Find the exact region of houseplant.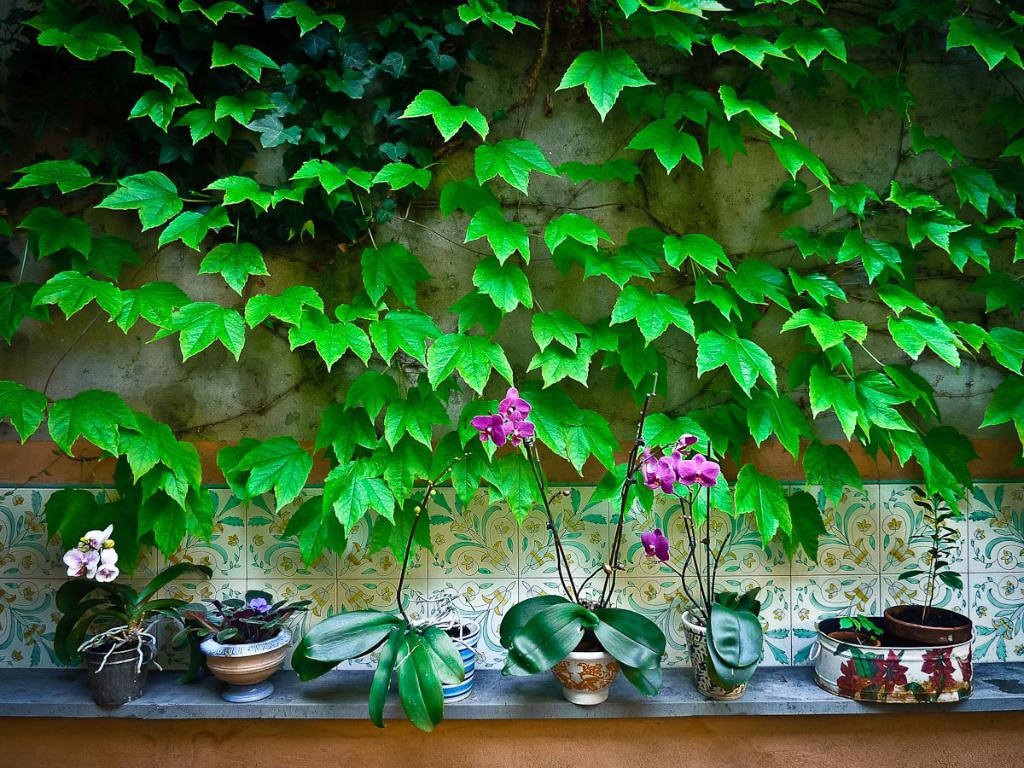
Exact region: <bbox>359, 568, 492, 704</bbox>.
